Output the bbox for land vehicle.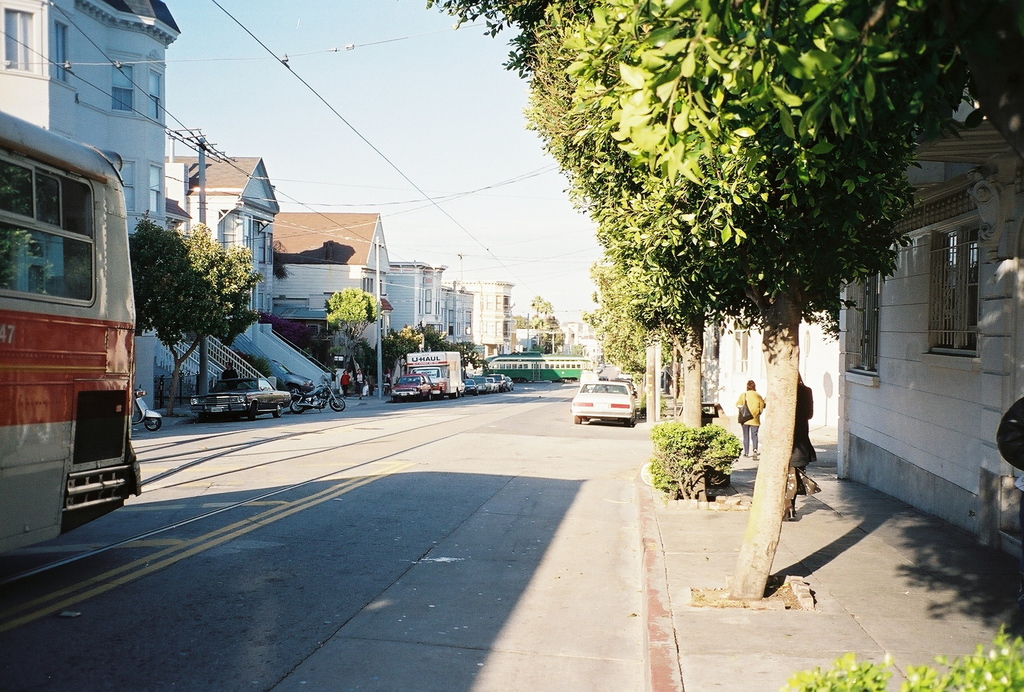
box(290, 374, 345, 413).
